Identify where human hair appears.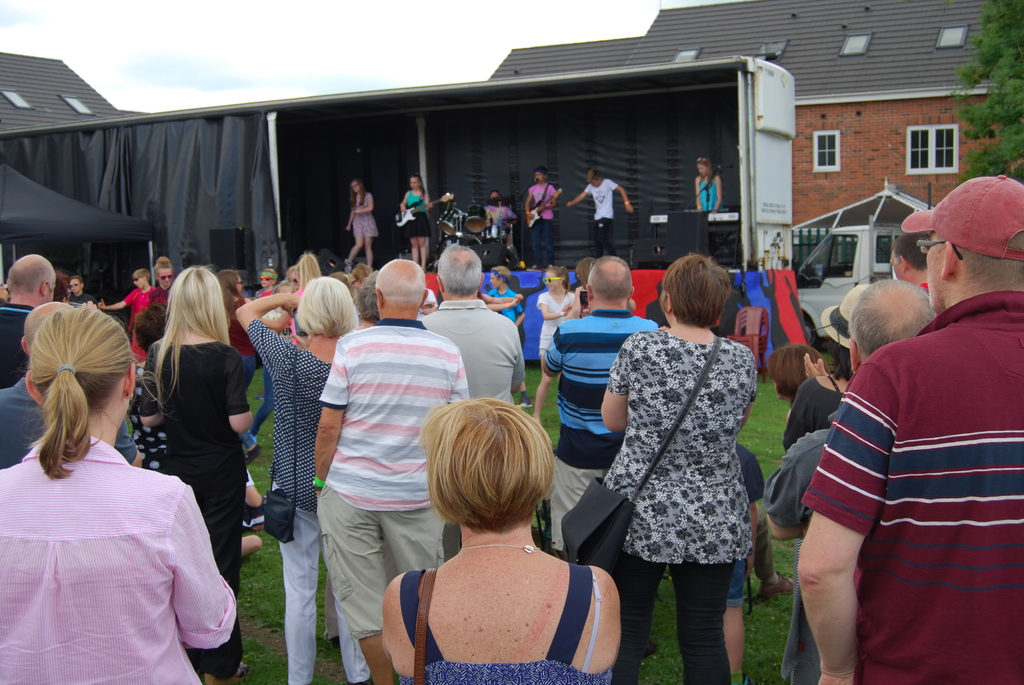
Appears at [492,268,511,285].
